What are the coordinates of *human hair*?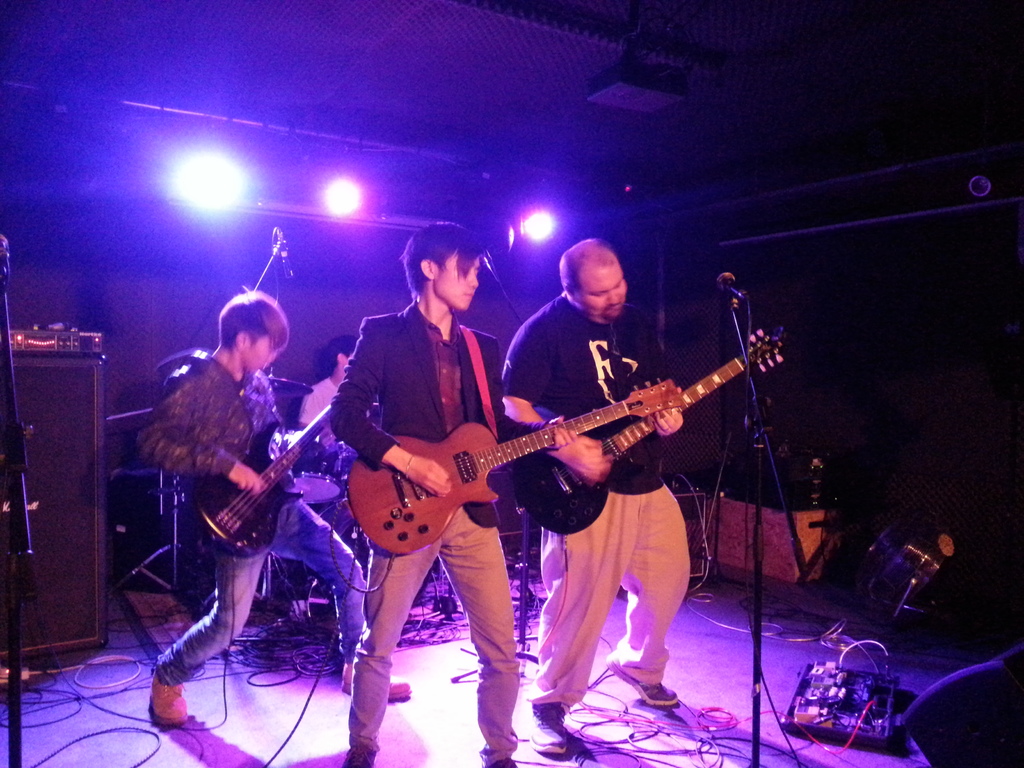
box=[402, 231, 484, 314].
